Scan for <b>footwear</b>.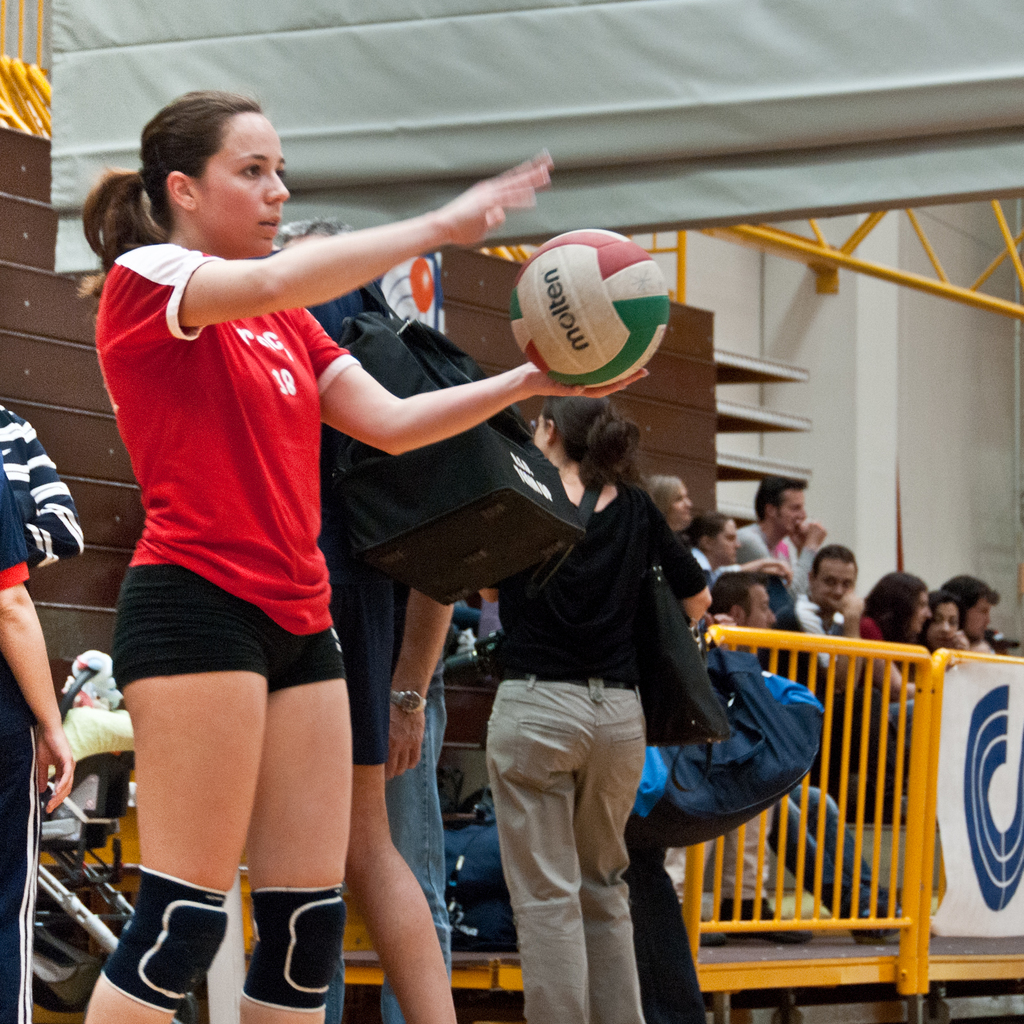
Scan result: <bbox>717, 899, 816, 948</bbox>.
